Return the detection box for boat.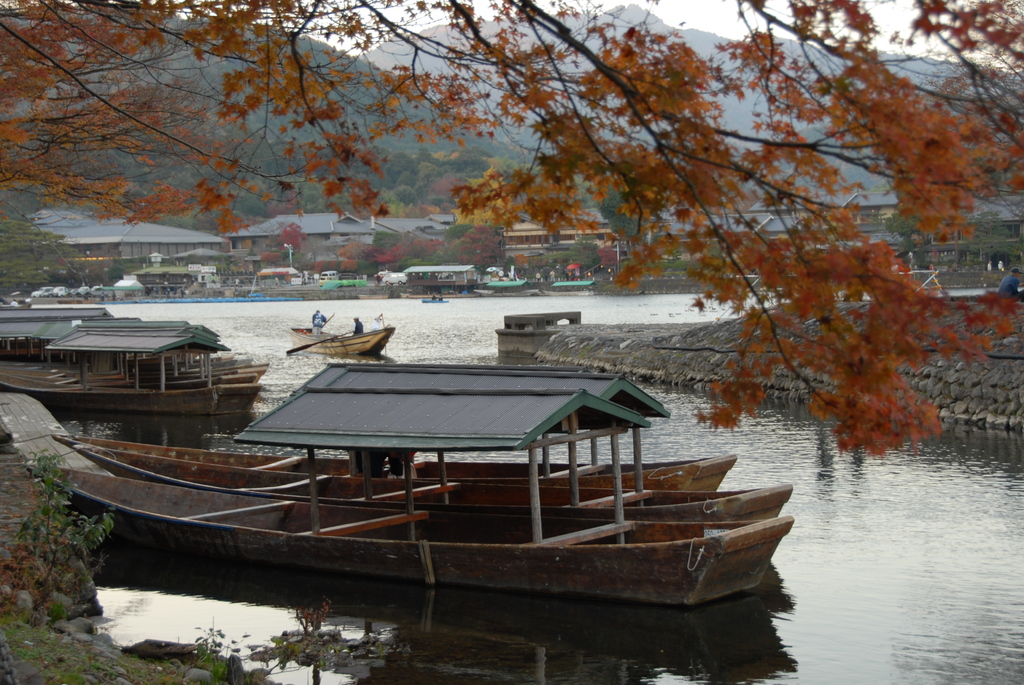
locate(45, 362, 791, 517).
